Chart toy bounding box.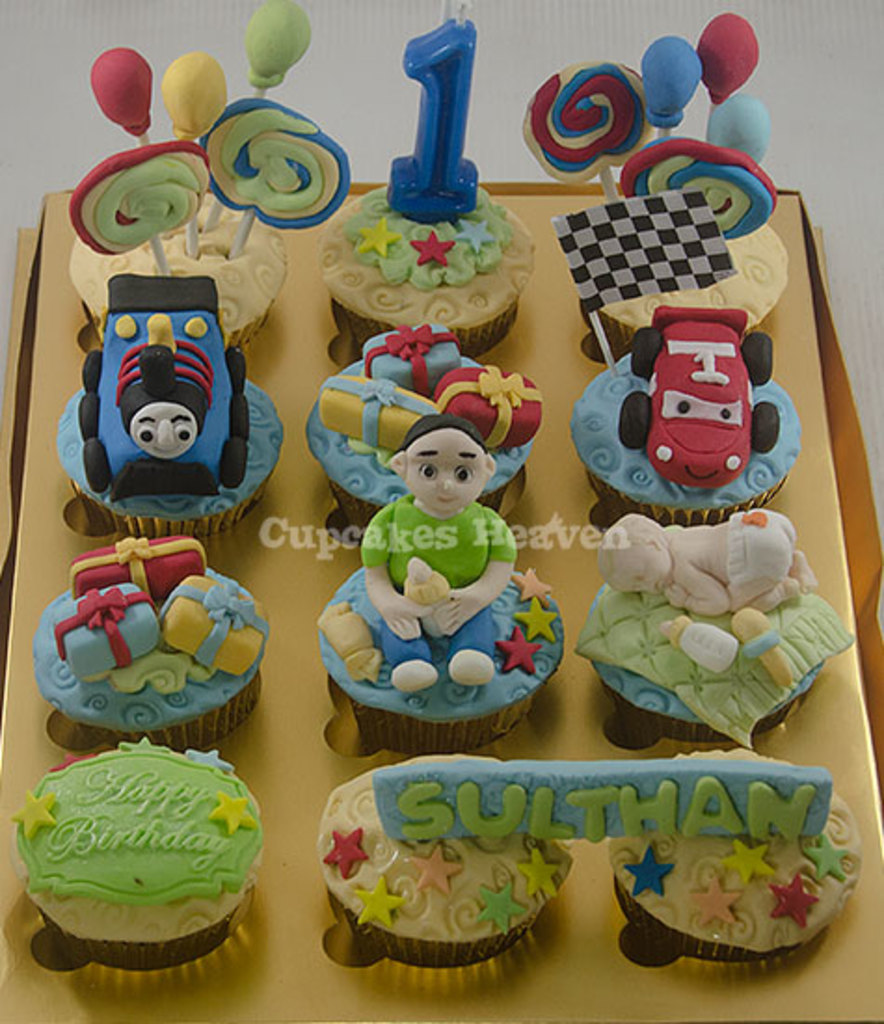
Charted: [left=160, top=570, right=275, bottom=680].
